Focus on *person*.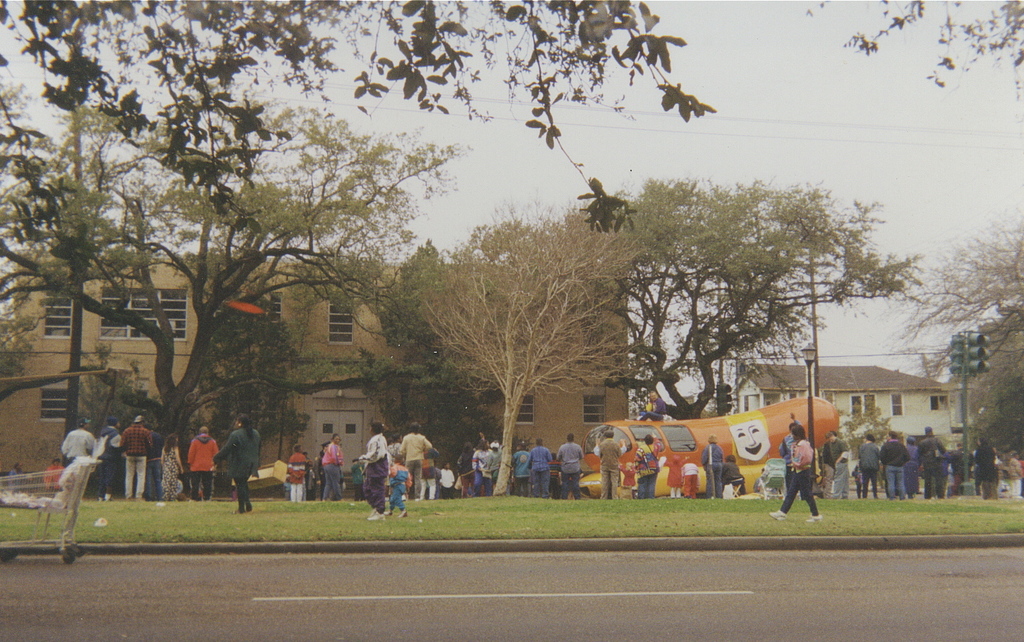
Focused at Rect(216, 412, 265, 513).
